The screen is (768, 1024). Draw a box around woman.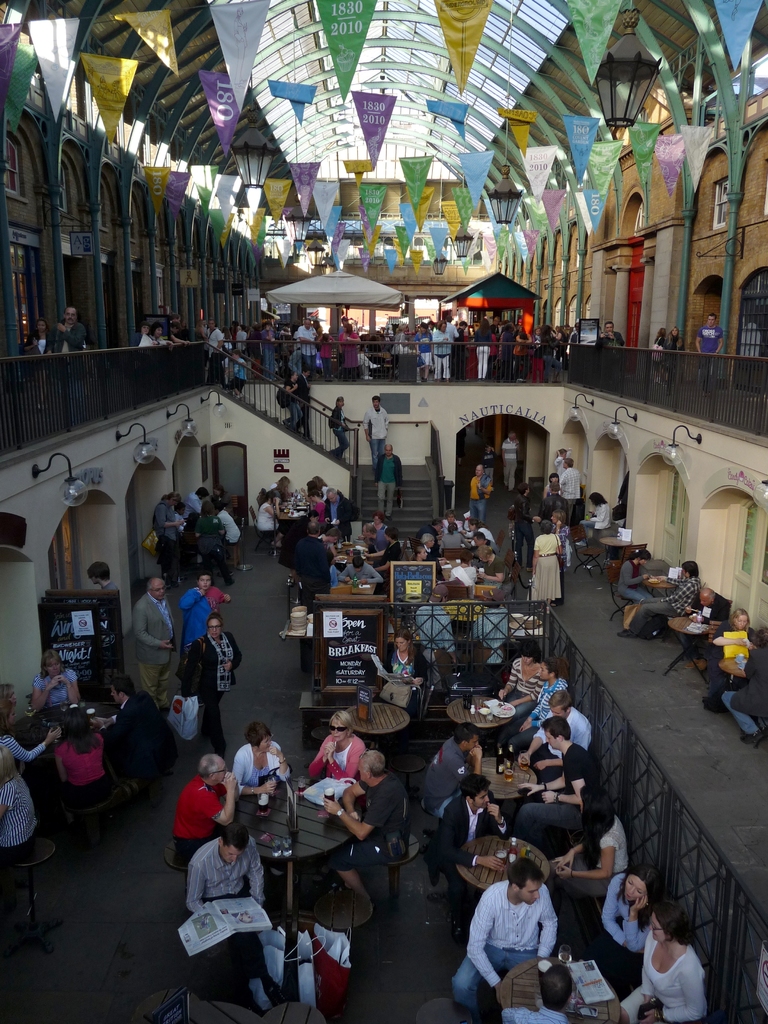
{"left": 419, "top": 531, "right": 445, "bottom": 581}.
